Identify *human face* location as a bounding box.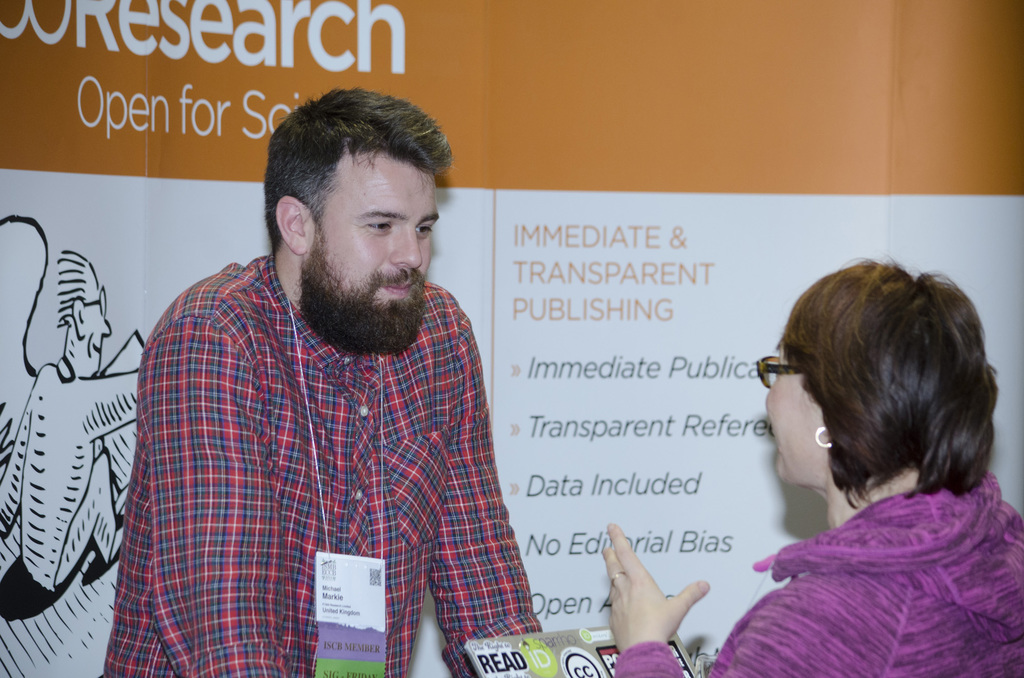
[760, 349, 830, 490].
